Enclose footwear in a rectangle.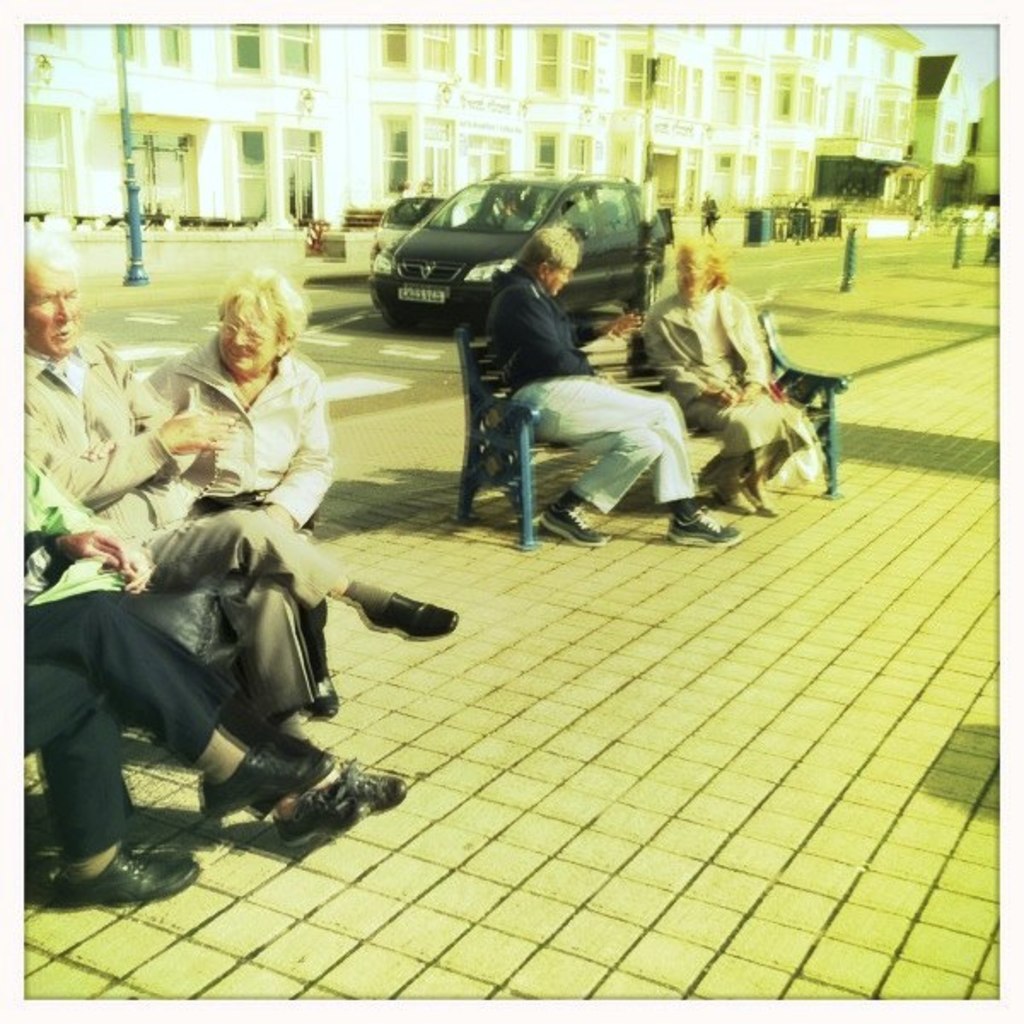
288/746/406/807.
